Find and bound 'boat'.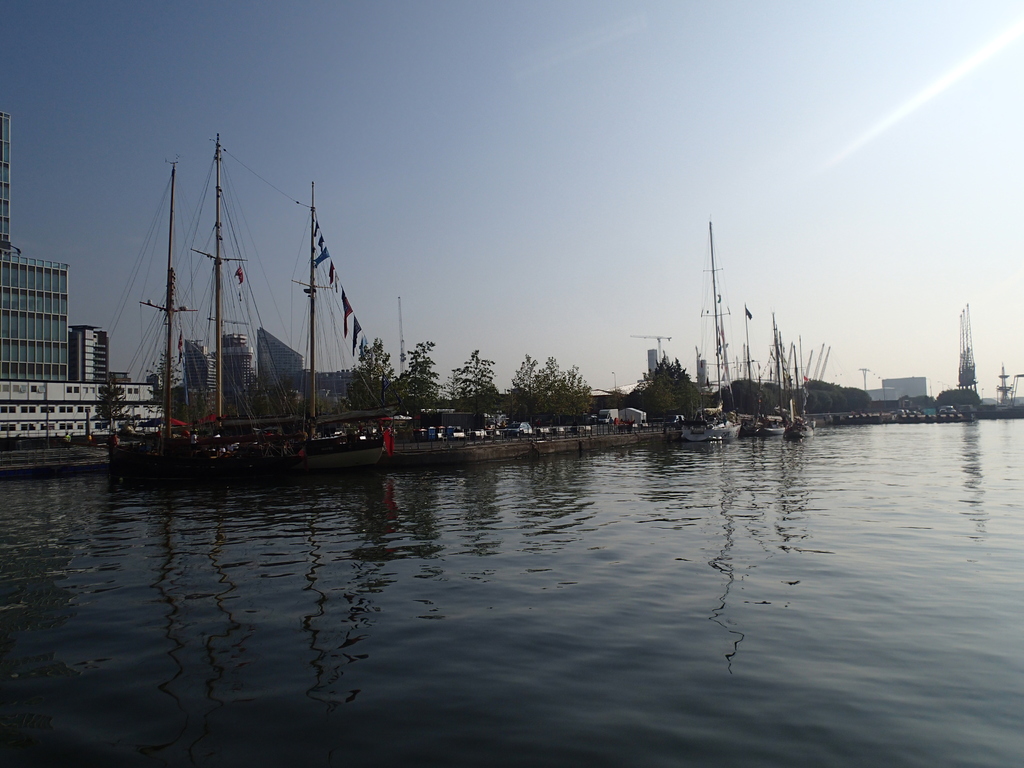
Bound: box(677, 212, 742, 444).
